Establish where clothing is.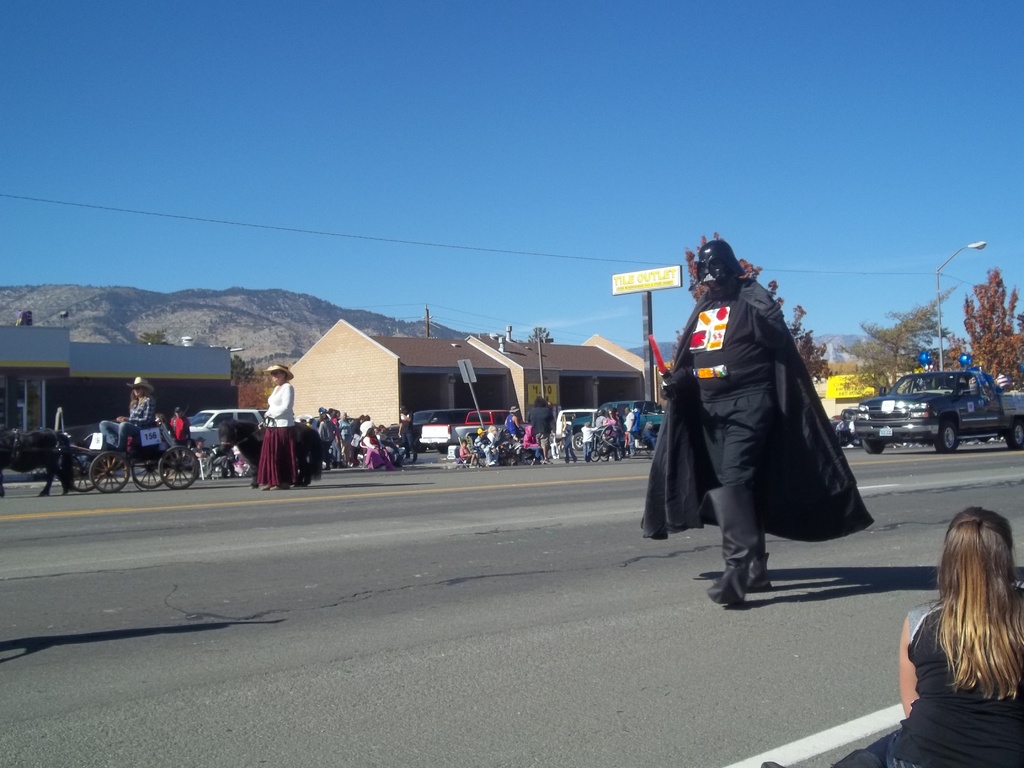
Established at Rect(648, 258, 871, 588).
